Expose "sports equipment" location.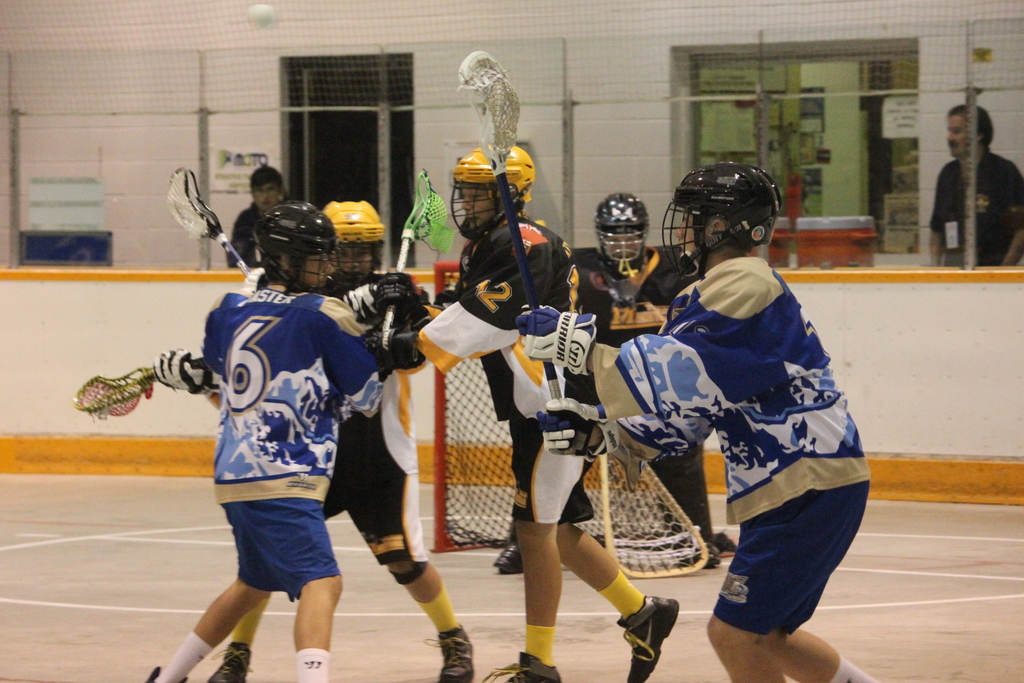
Exposed at x1=380 y1=171 x2=457 y2=349.
